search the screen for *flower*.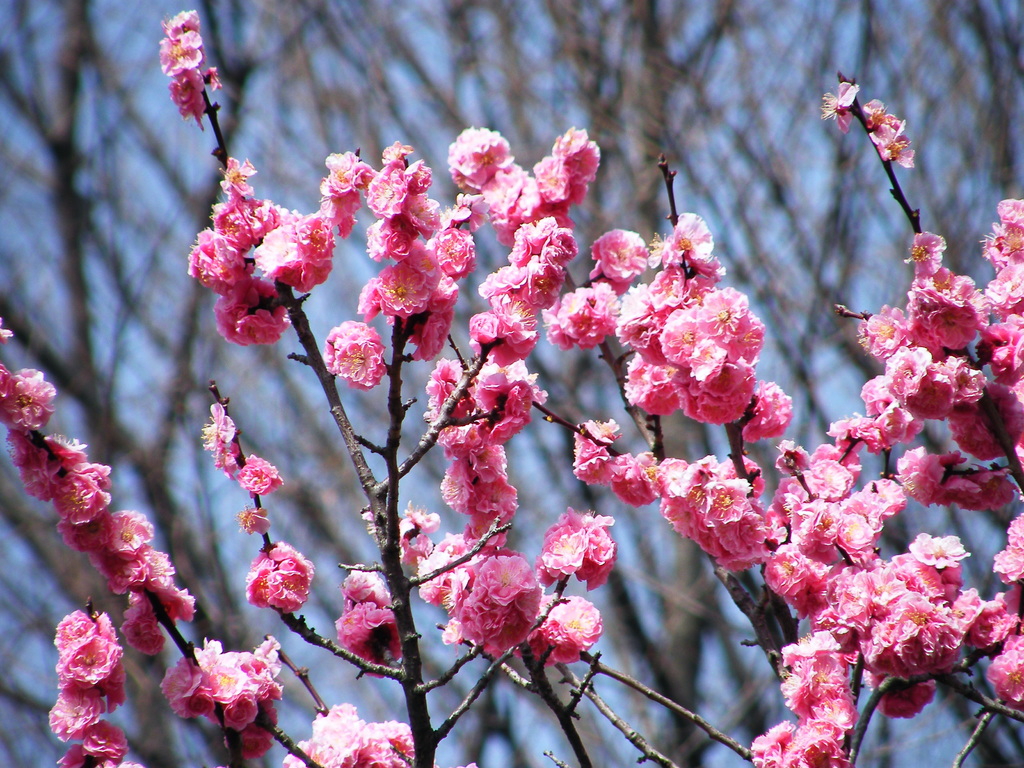
Found at left=154, top=28, right=204, bottom=77.
